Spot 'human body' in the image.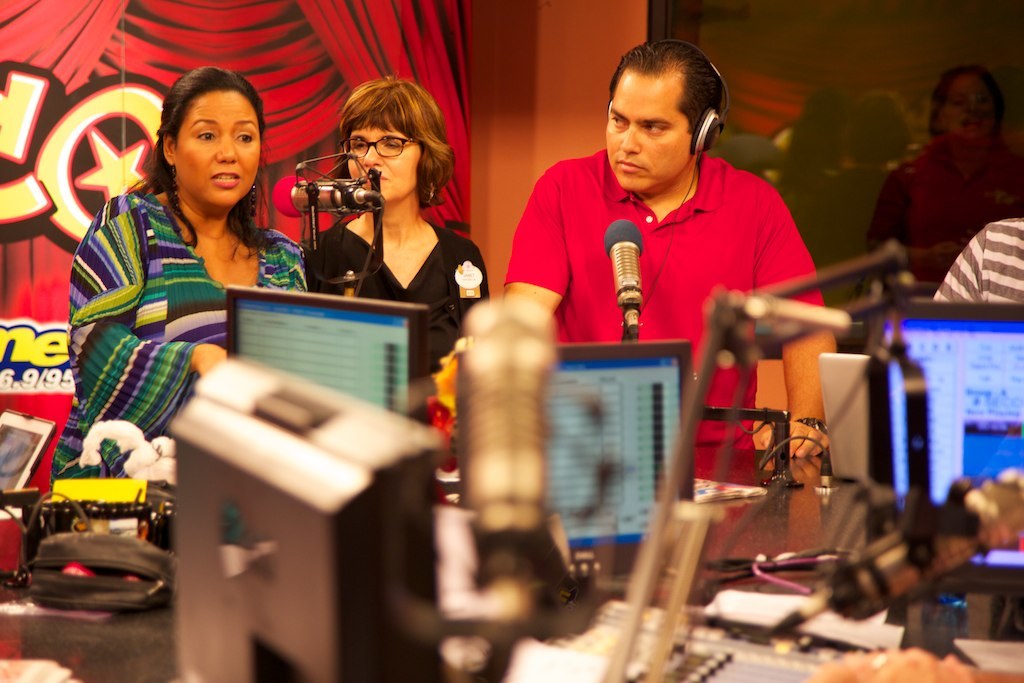
'human body' found at {"left": 309, "top": 215, "right": 491, "bottom": 364}.
